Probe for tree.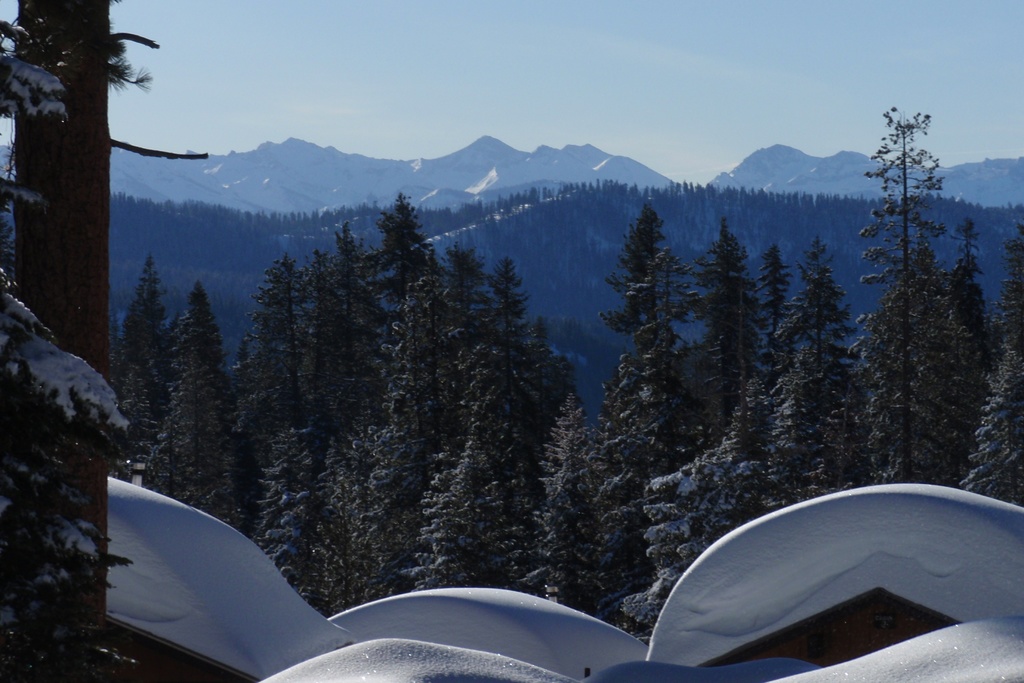
Probe result: locate(0, 0, 150, 682).
